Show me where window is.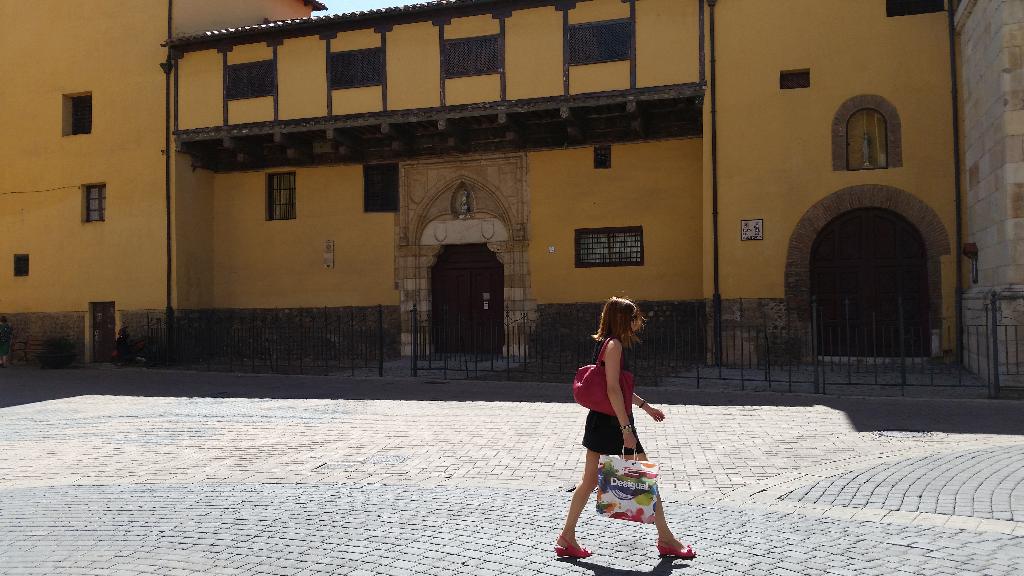
window is at bbox(566, 20, 635, 72).
